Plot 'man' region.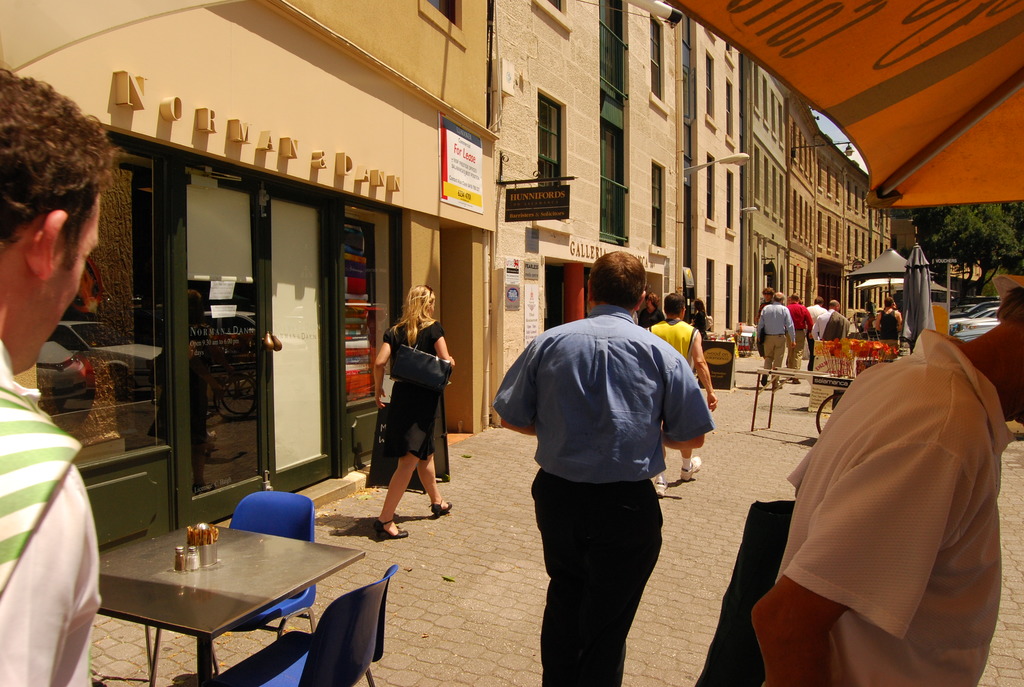
Plotted at <box>644,292,716,498</box>.
